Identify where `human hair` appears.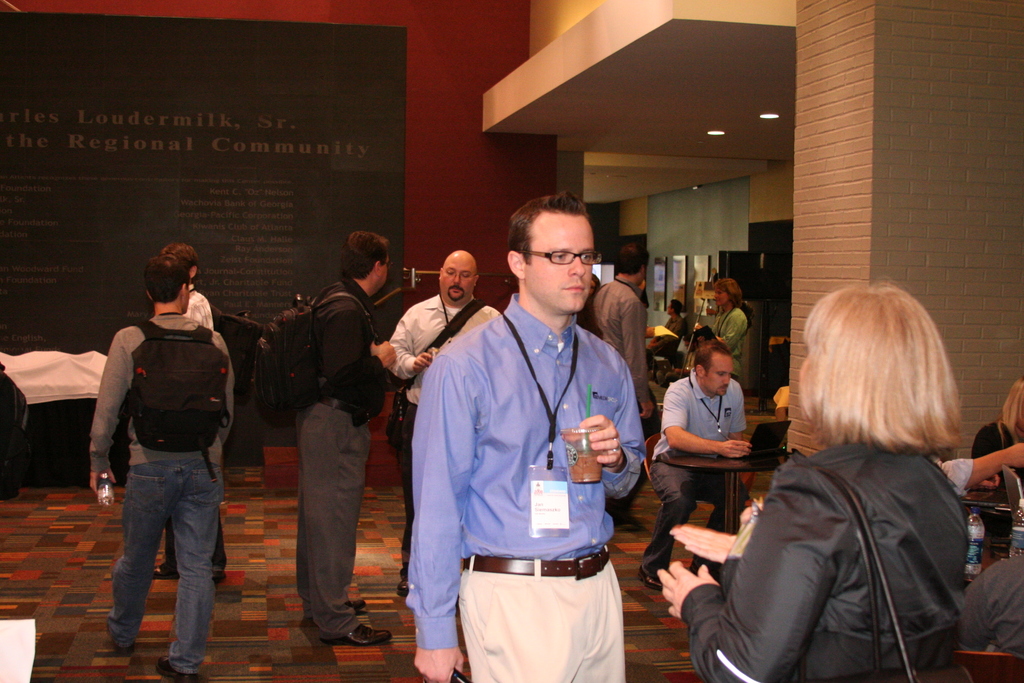
Appears at {"left": 508, "top": 188, "right": 584, "bottom": 265}.
